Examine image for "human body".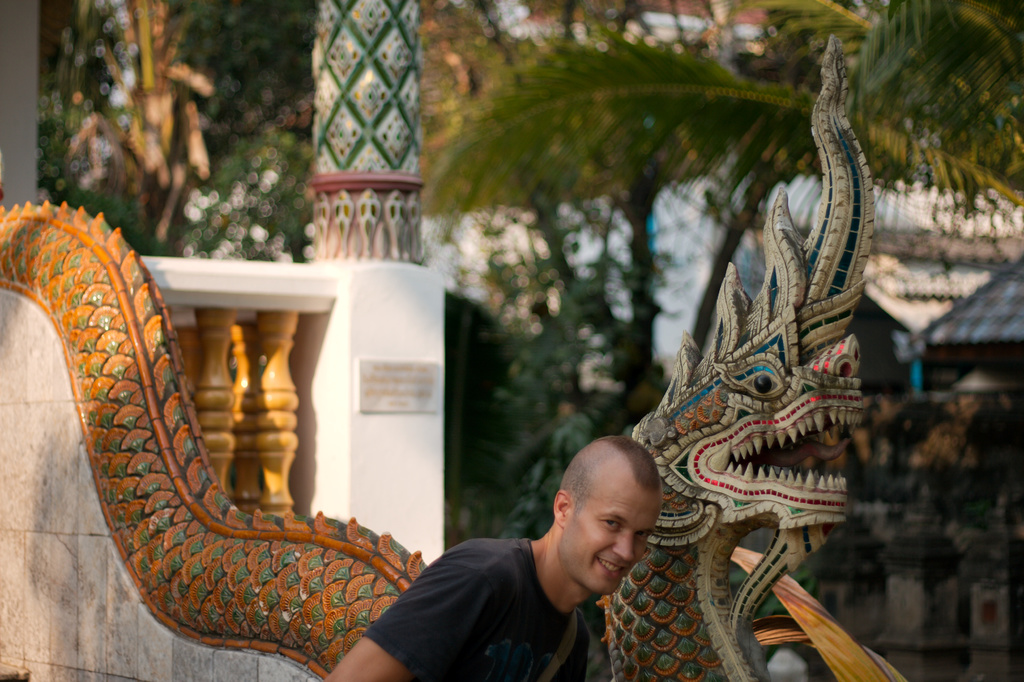
Examination result: <box>322,435,664,681</box>.
